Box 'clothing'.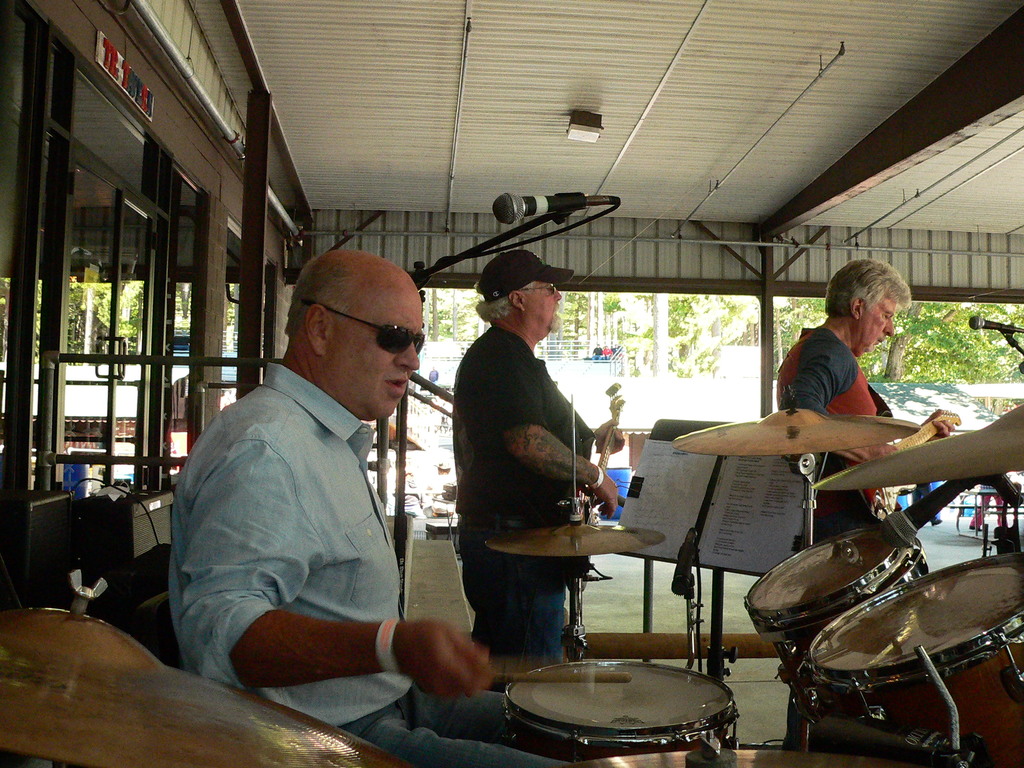
locate(167, 363, 568, 767).
